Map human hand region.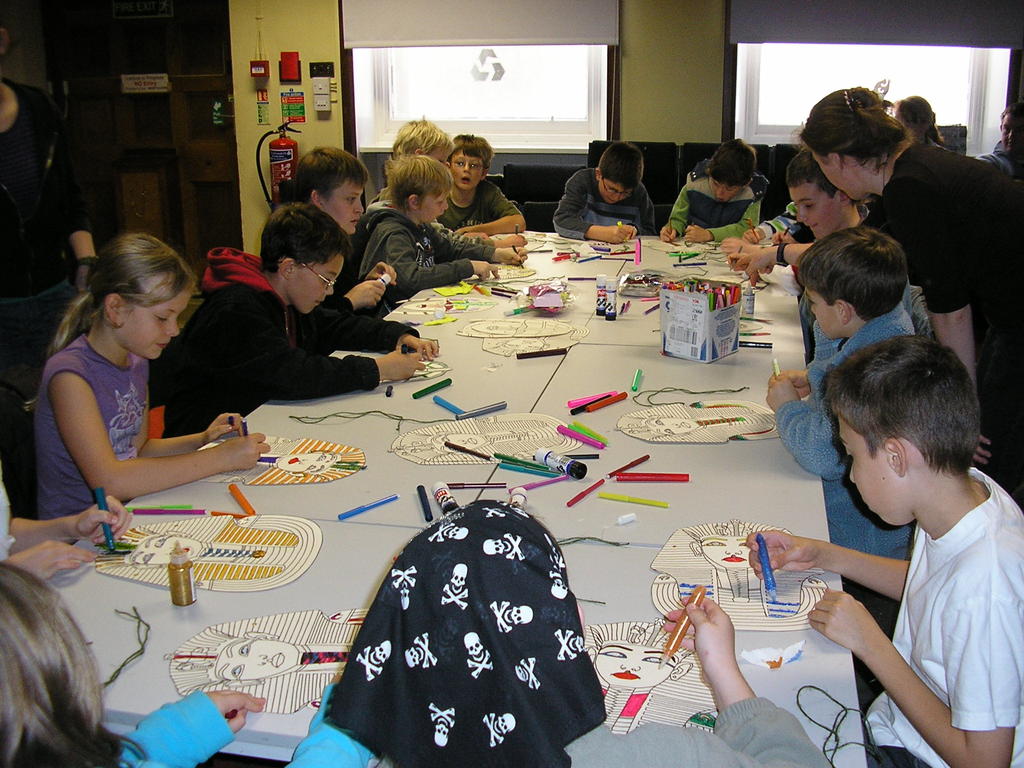
Mapped to region(604, 223, 630, 244).
